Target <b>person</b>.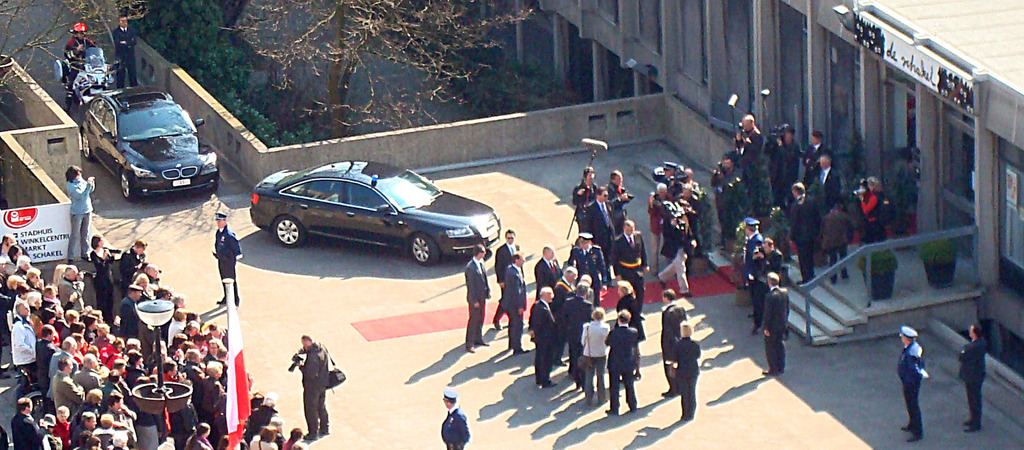
Target region: <region>440, 386, 468, 449</region>.
